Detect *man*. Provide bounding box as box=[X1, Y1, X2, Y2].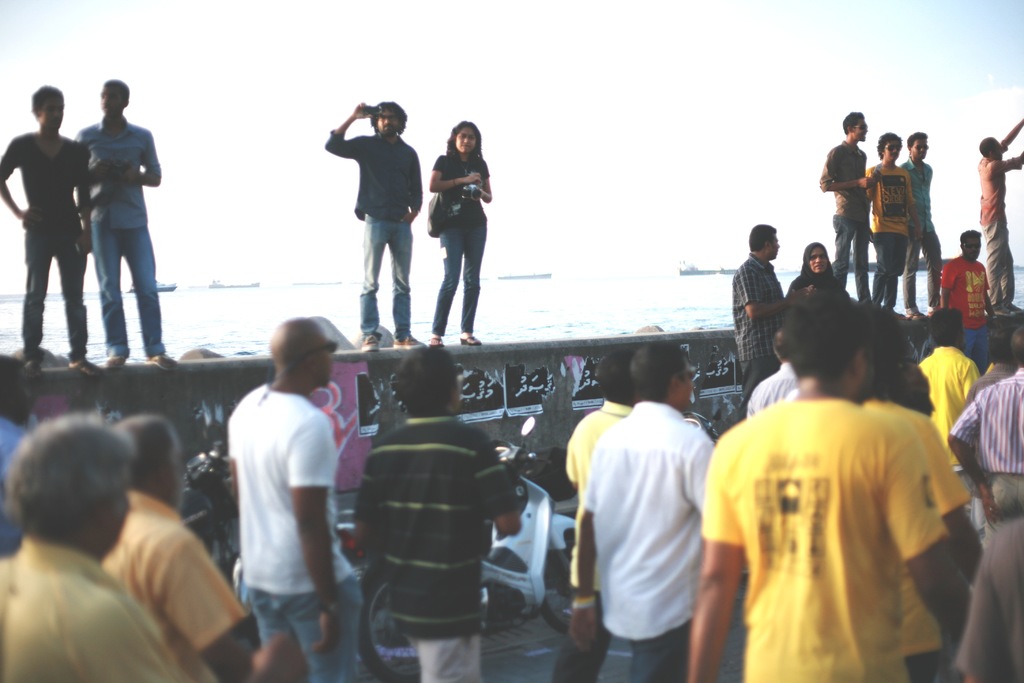
box=[582, 336, 720, 682].
